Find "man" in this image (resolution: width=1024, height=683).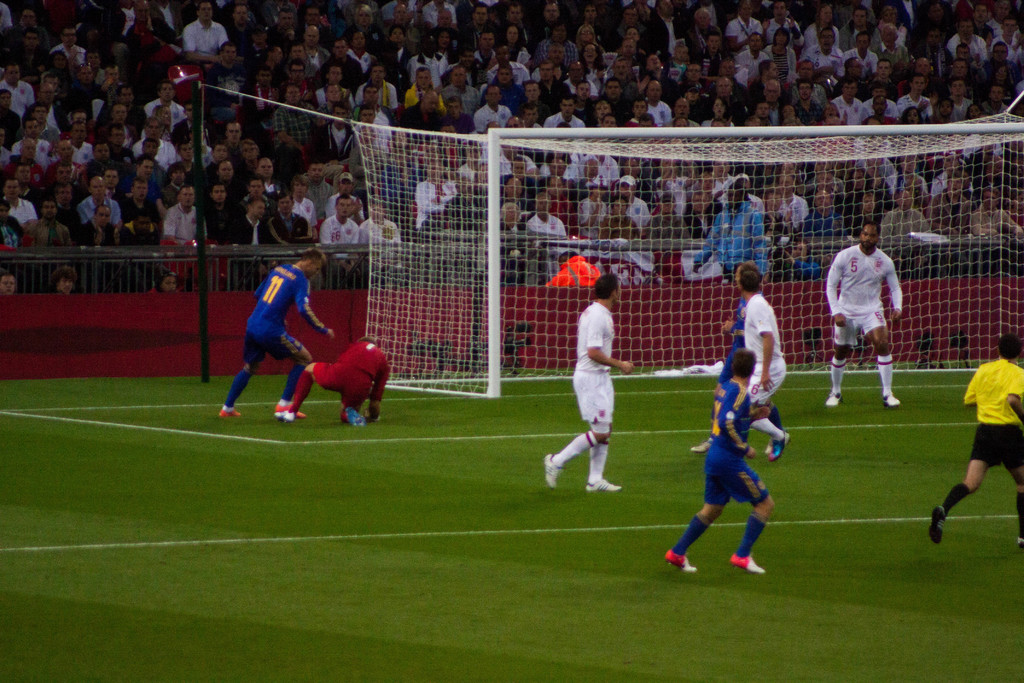
left=661, top=346, right=775, bottom=572.
